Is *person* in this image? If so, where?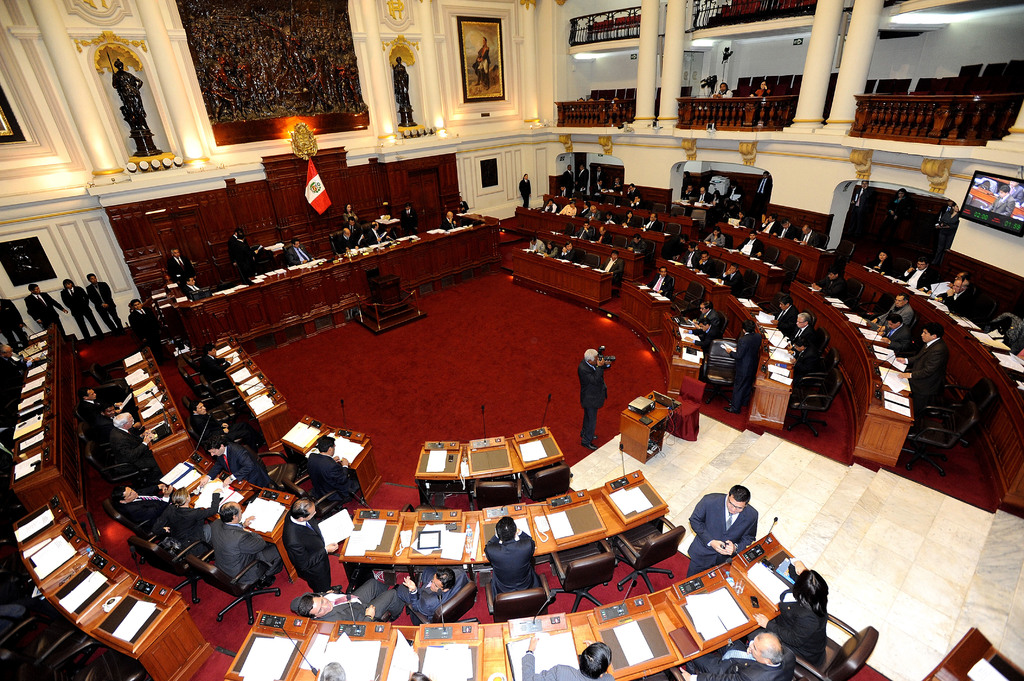
Yes, at l=283, t=490, r=342, b=597.
